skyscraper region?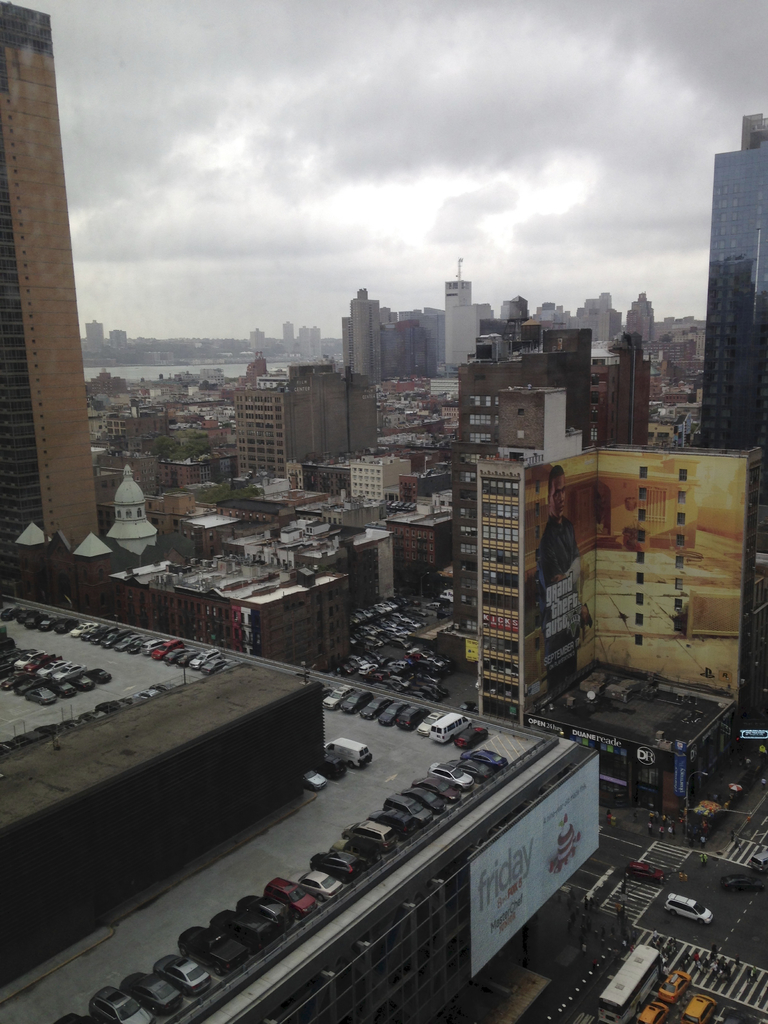
bbox=[706, 113, 767, 468]
